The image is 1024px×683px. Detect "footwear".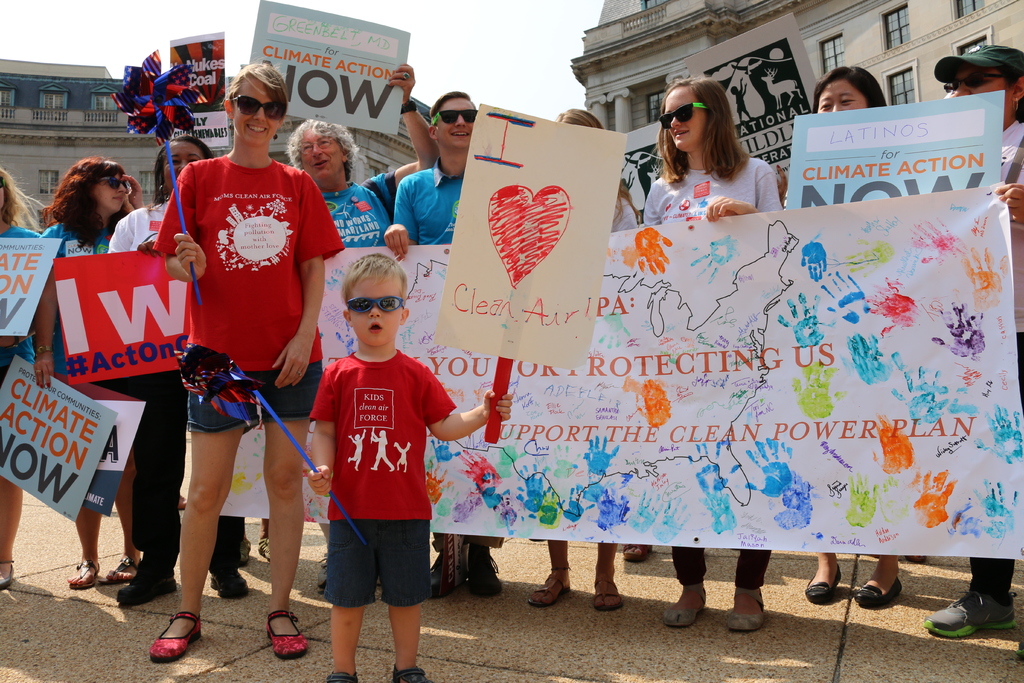
Detection: BBox(232, 537, 248, 563).
